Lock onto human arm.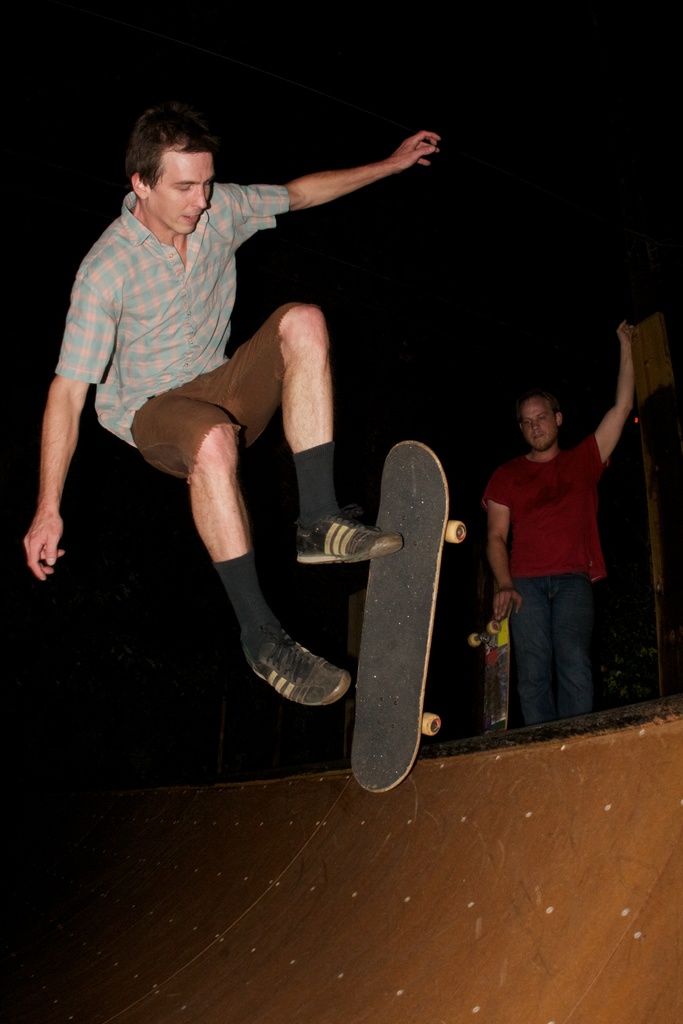
Locked: bbox=(582, 316, 640, 471).
